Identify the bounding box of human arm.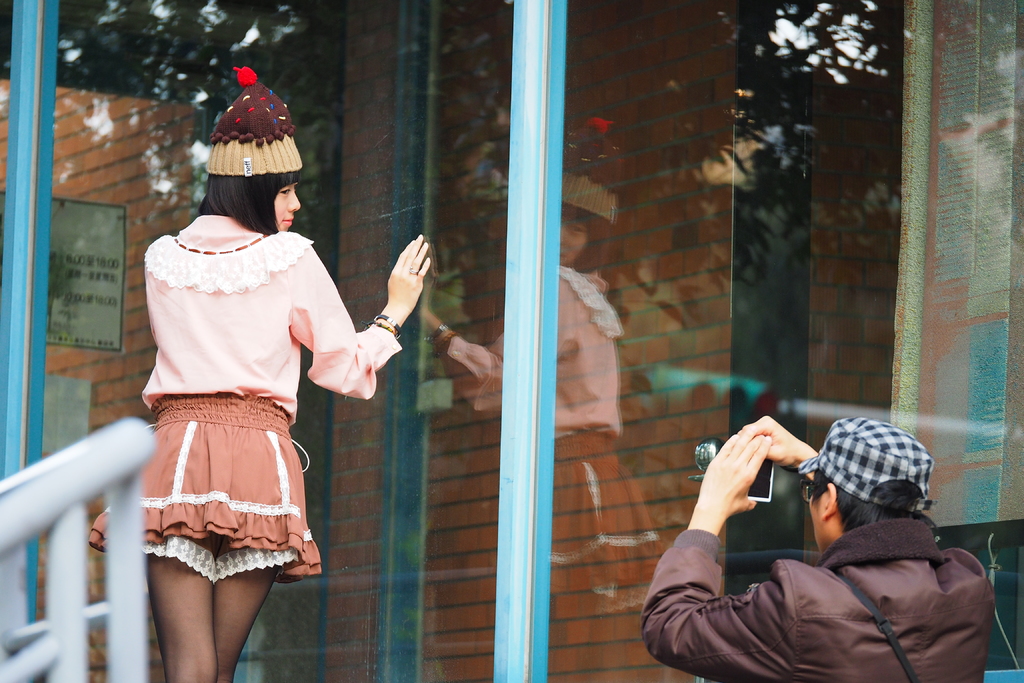
left=307, top=234, right=449, bottom=407.
